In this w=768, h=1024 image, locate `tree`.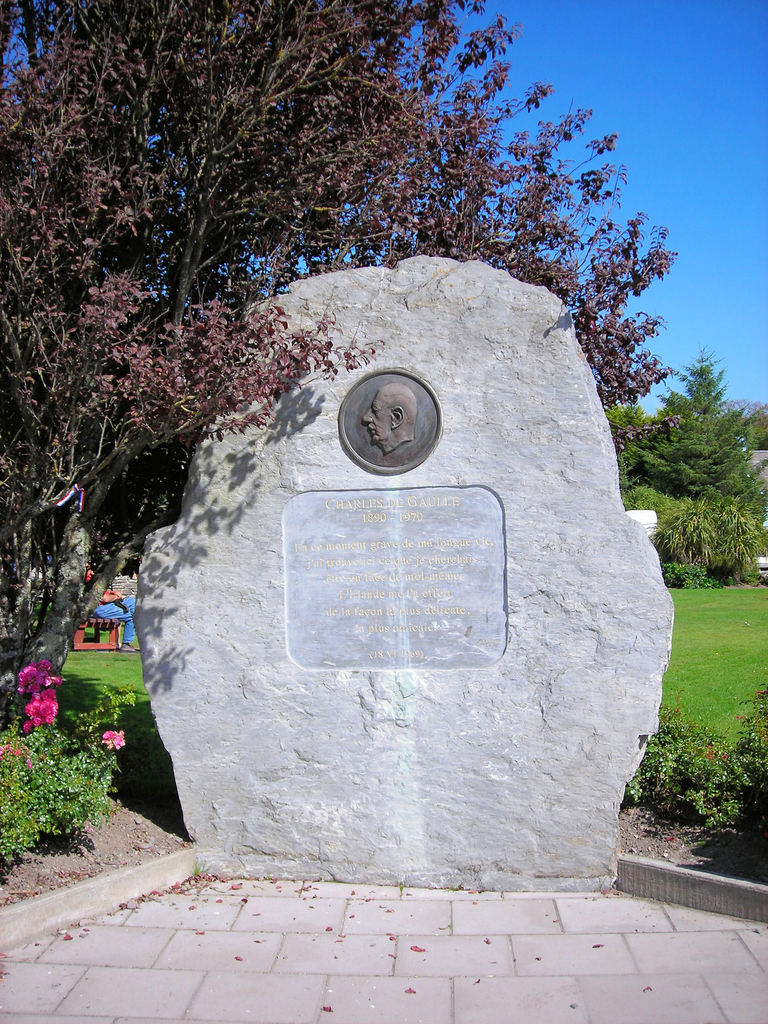
Bounding box: region(632, 345, 762, 498).
